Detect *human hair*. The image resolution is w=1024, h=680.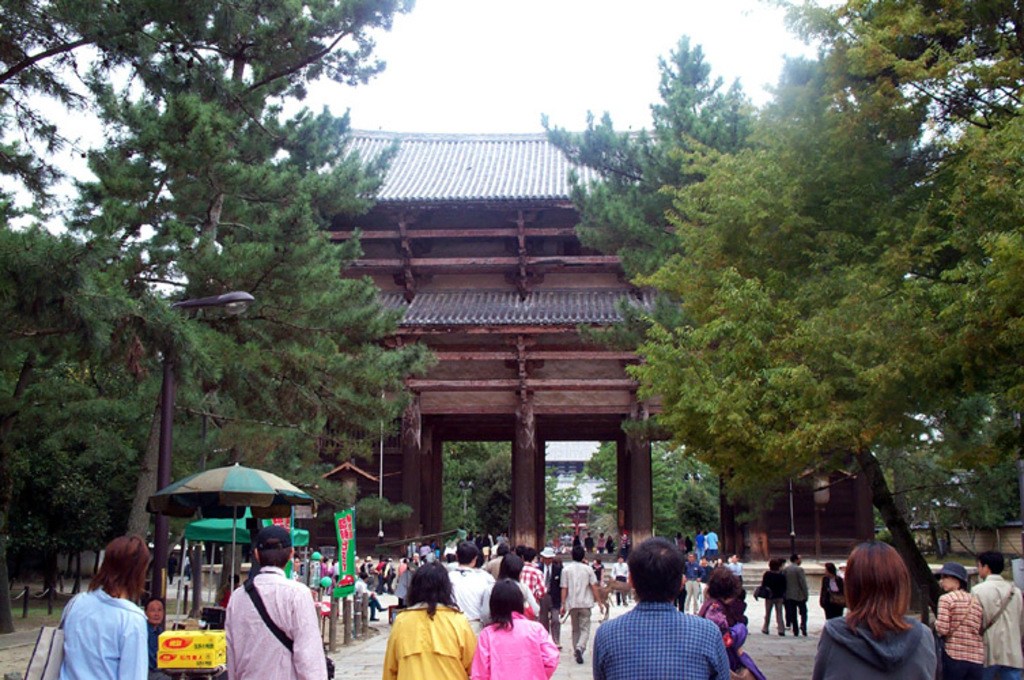
locate(405, 560, 461, 620).
